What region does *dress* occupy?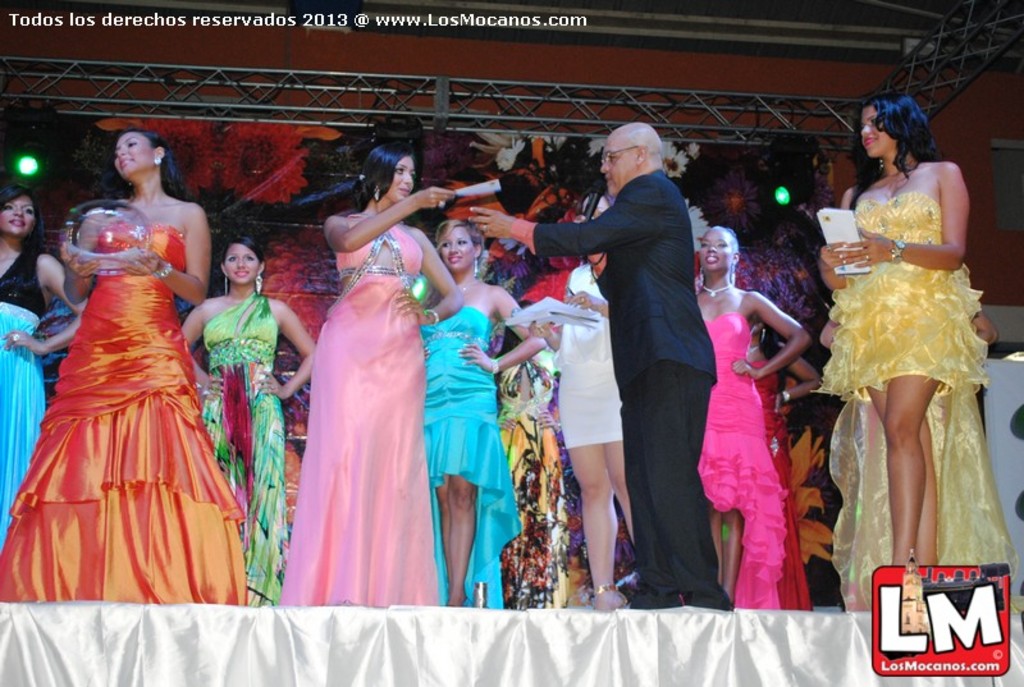
(490, 361, 579, 617).
